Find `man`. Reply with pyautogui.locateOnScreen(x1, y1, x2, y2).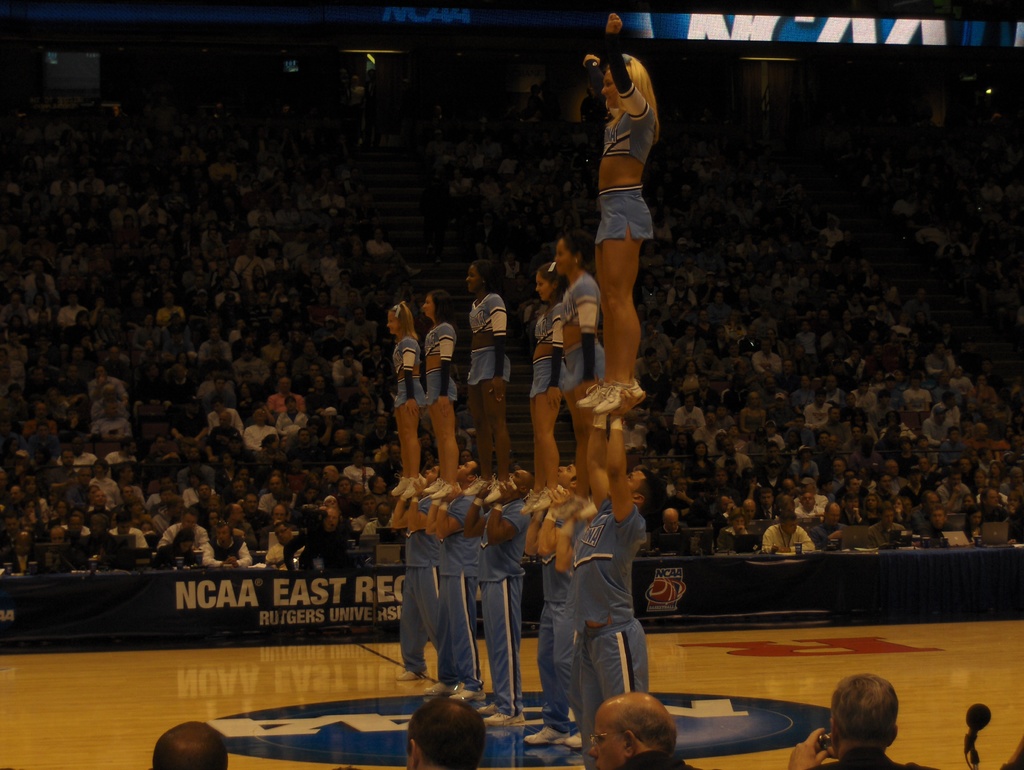
pyautogui.locateOnScreen(594, 692, 701, 769).
